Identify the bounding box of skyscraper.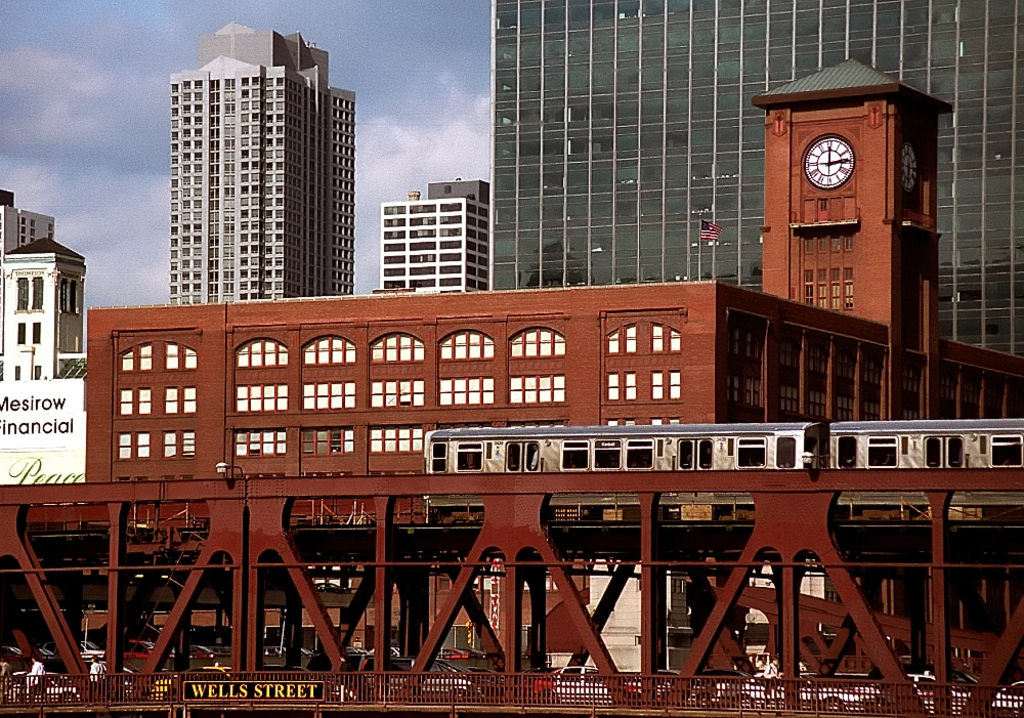
<bbox>0, 178, 92, 445</bbox>.
